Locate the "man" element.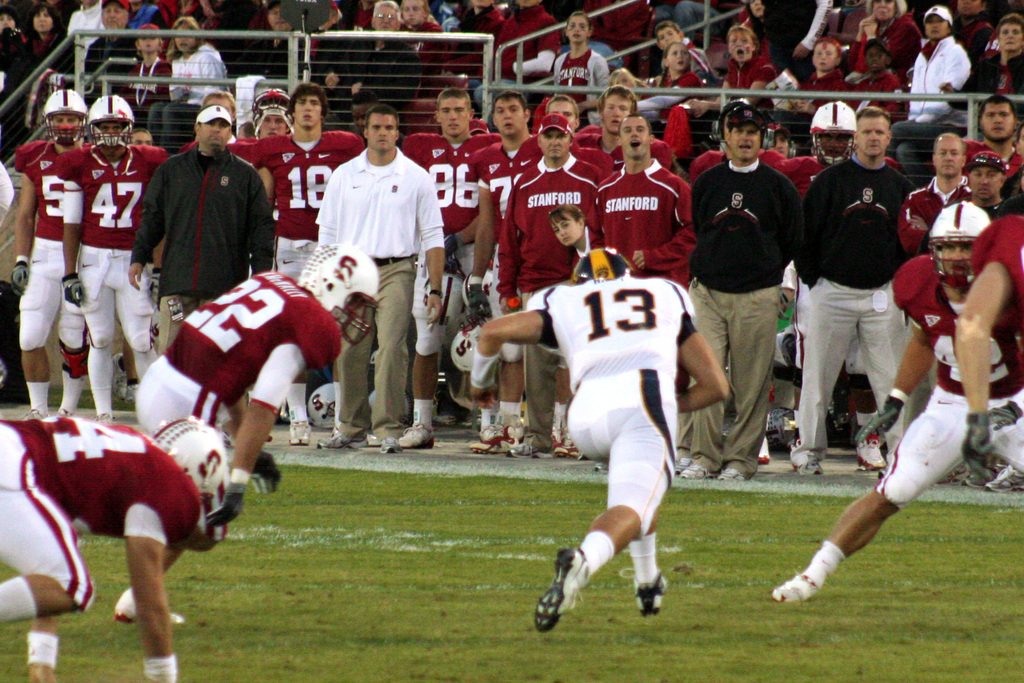
Element bbox: detection(469, 244, 733, 636).
